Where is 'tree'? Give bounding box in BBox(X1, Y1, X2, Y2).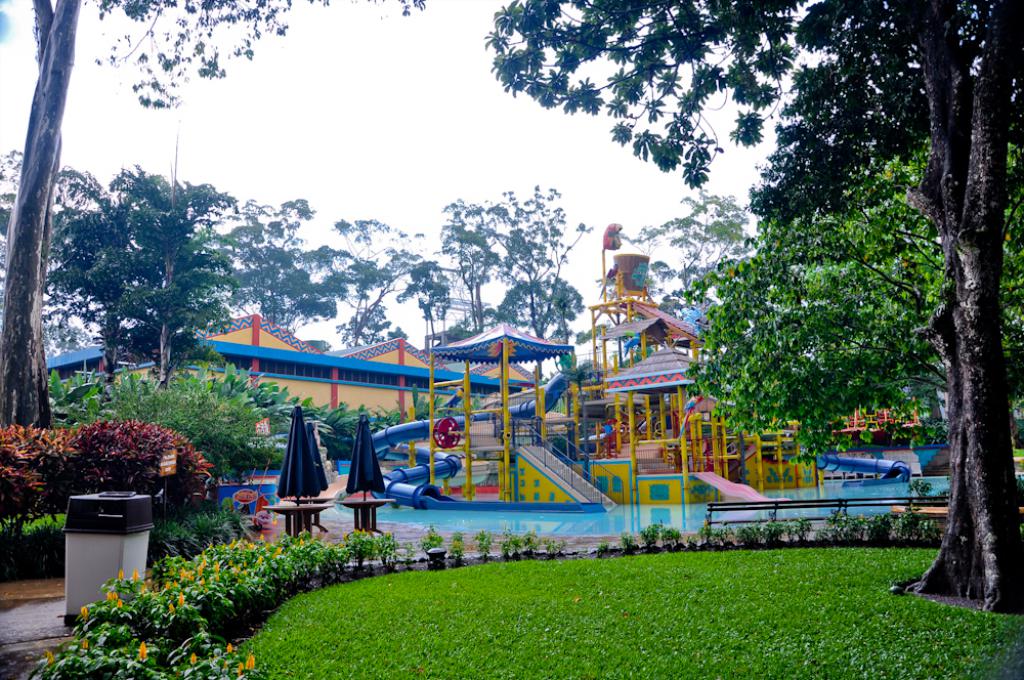
BBox(224, 194, 347, 332).
